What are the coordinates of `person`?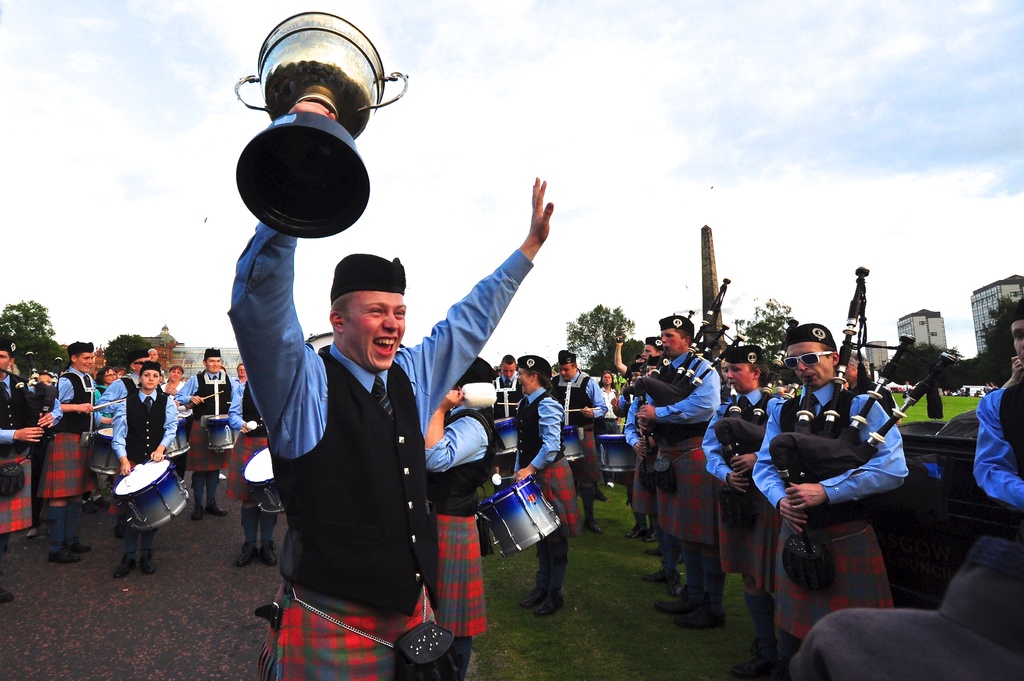
397,361,496,680.
